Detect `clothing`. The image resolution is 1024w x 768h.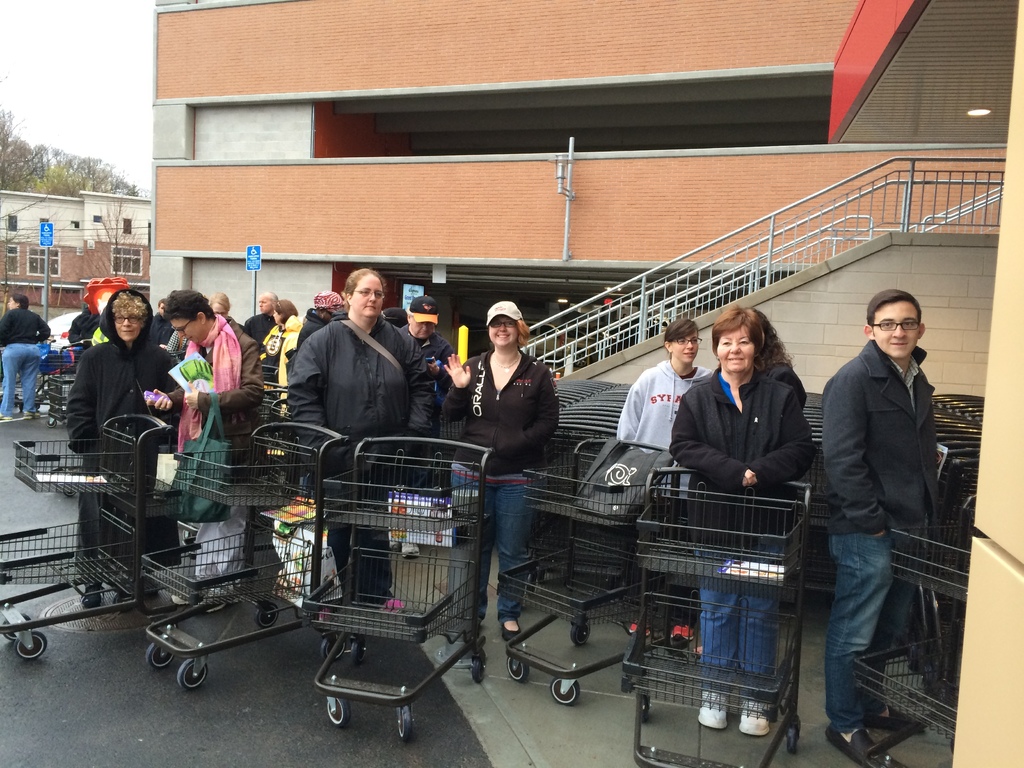
select_region(168, 317, 275, 582).
